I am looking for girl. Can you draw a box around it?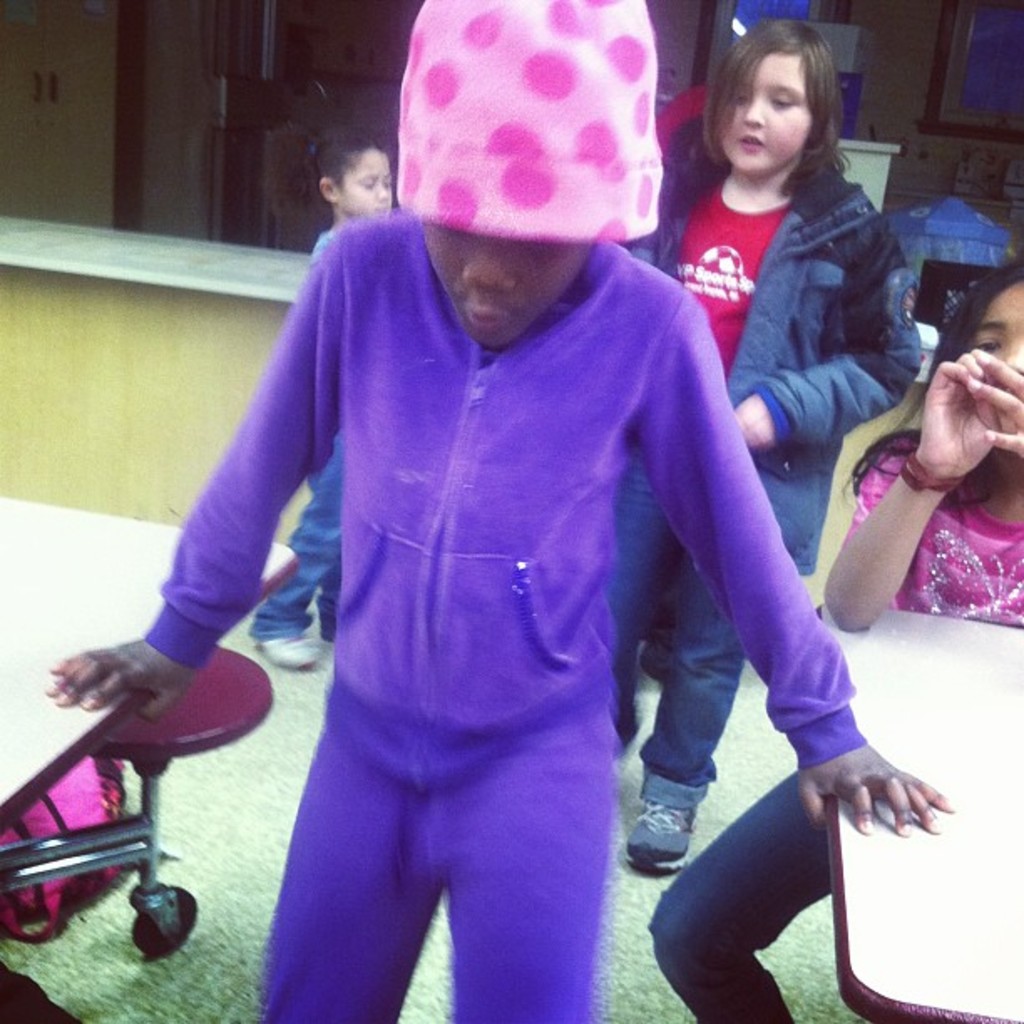
Sure, the bounding box is [244, 131, 402, 673].
